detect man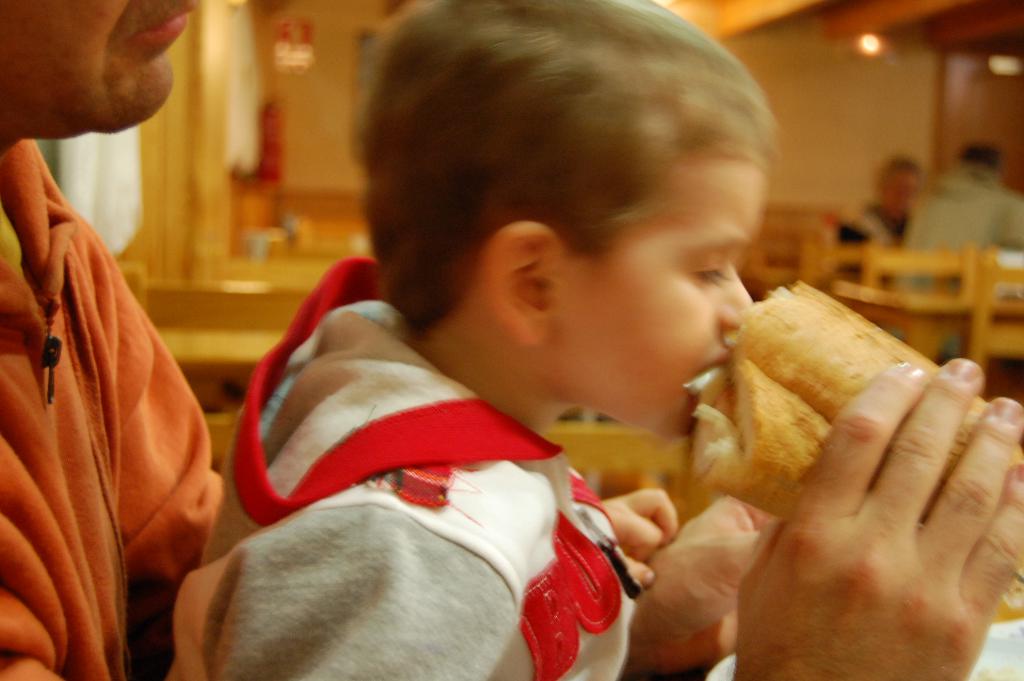
pyautogui.locateOnScreen(887, 144, 1023, 357)
